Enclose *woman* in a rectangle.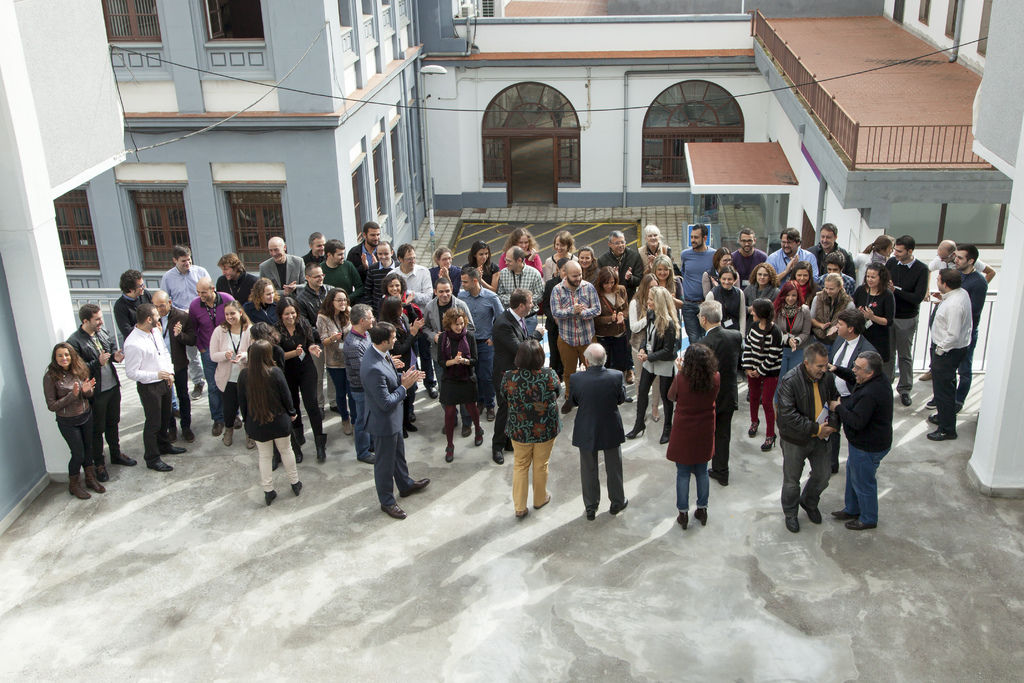
bbox=(316, 291, 355, 431).
